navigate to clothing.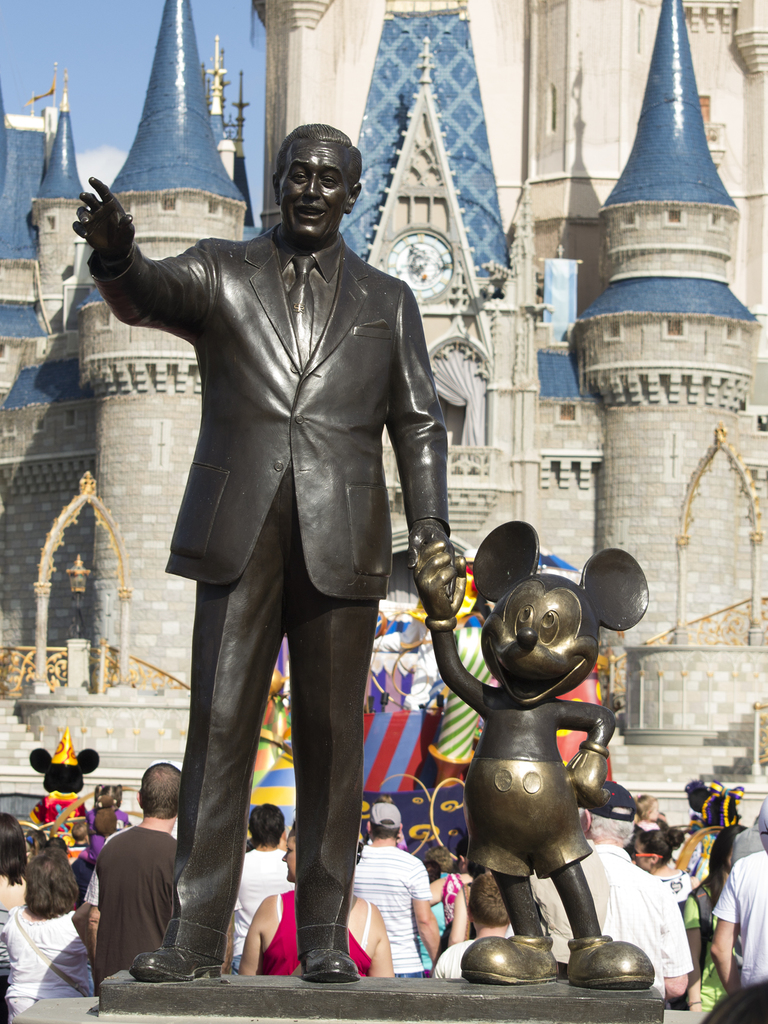
Navigation target: (419, 868, 450, 968).
